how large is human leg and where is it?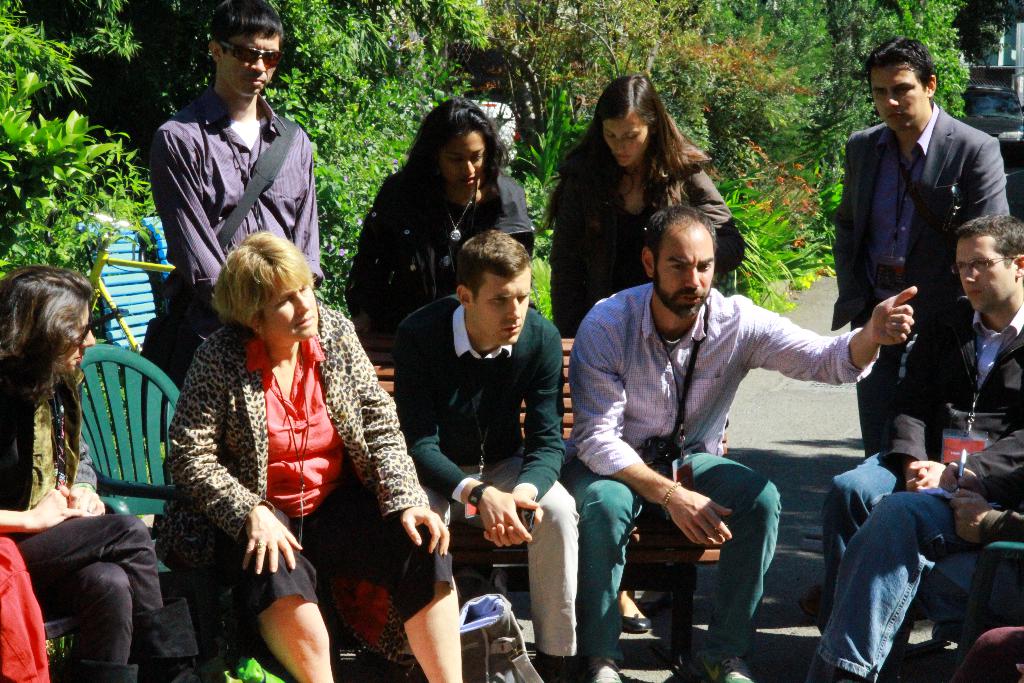
Bounding box: [43, 566, 136, 682].
